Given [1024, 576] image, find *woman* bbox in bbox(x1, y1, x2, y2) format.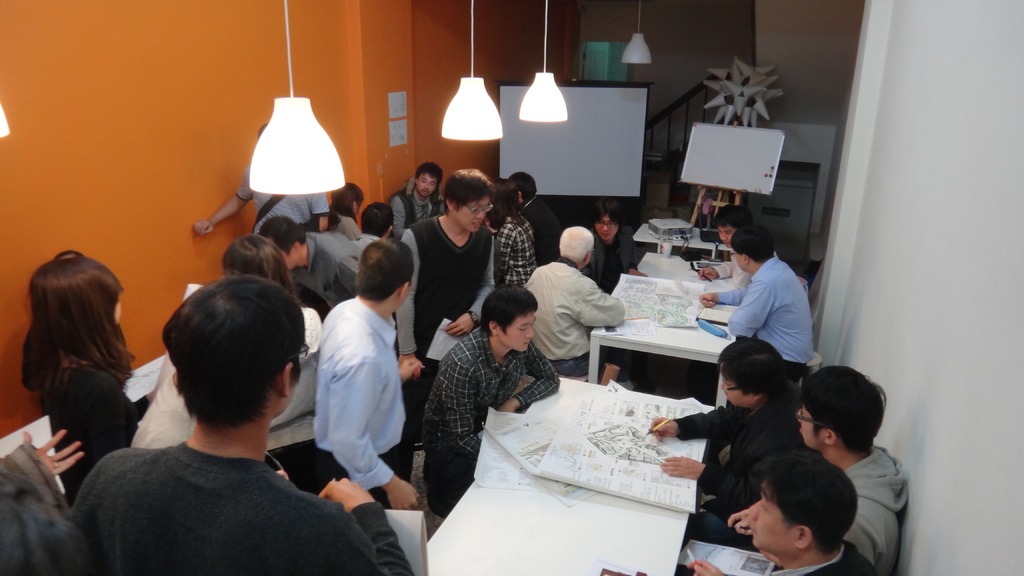
bbox(22, 248, 155, 507).
